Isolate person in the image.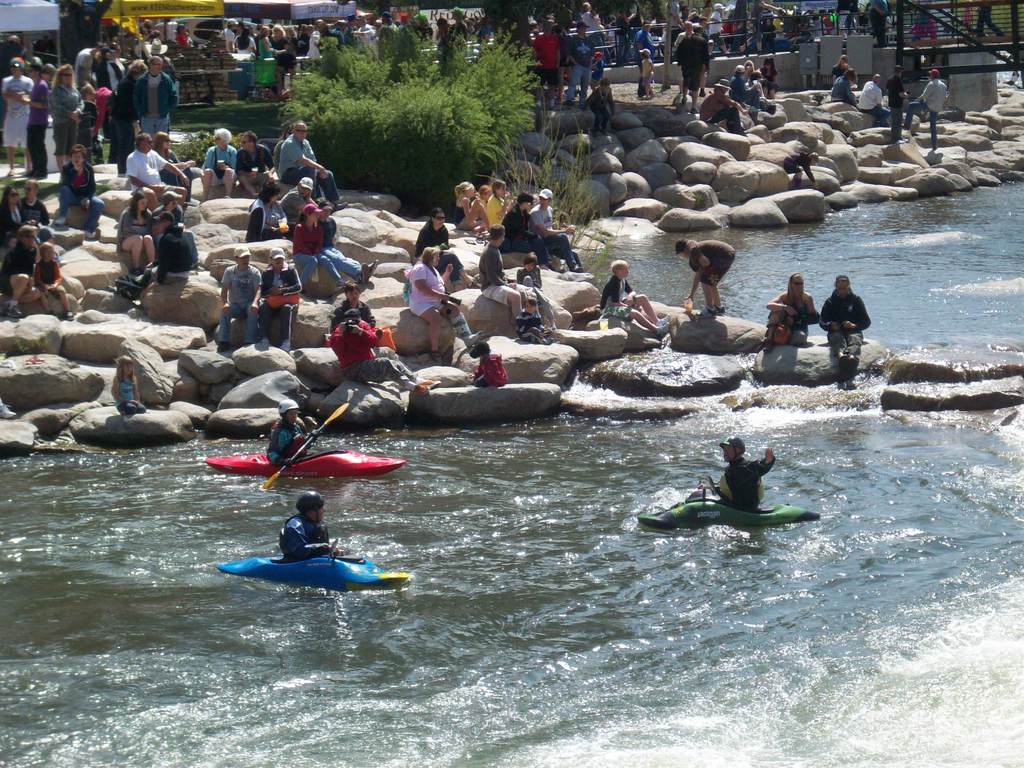
Isolated region: box(711, 435, 772, 507).
